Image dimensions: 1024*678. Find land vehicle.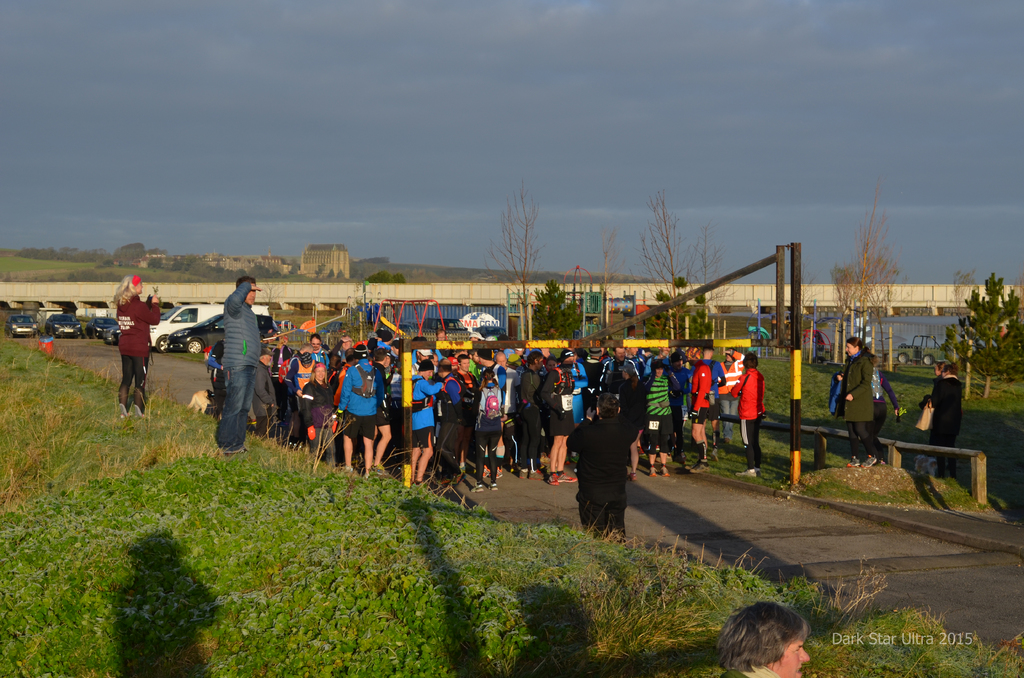
(85,318,120,337).
